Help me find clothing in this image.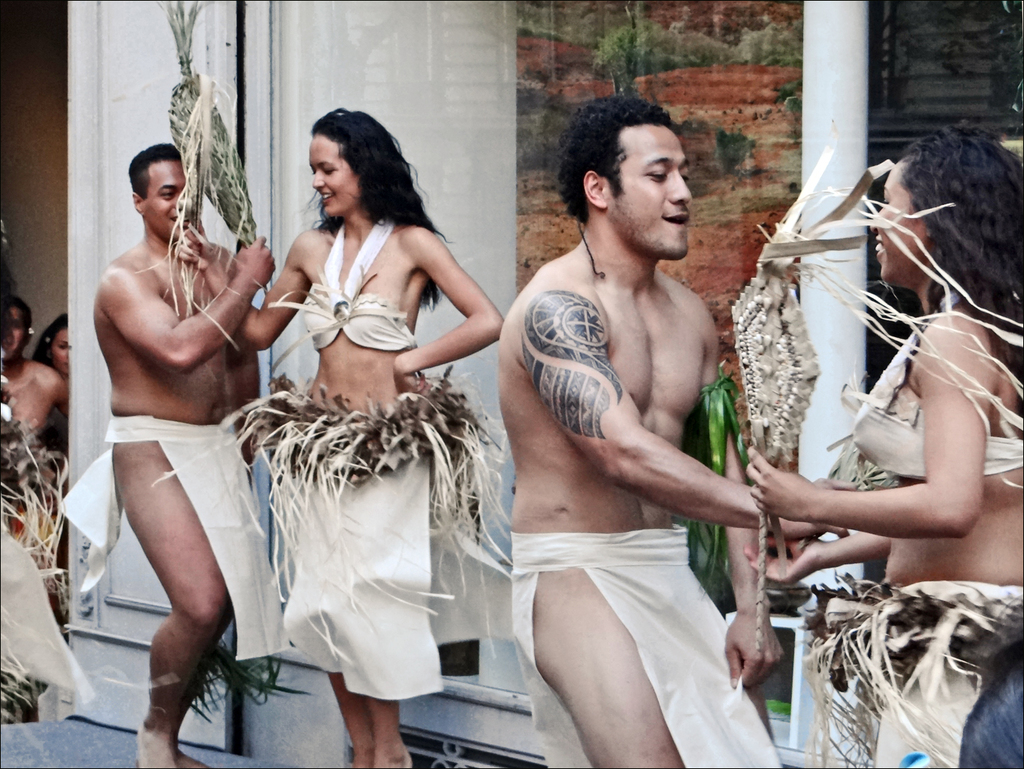
Found it: (x1=274, y1=427, x2=453, y2=697).
